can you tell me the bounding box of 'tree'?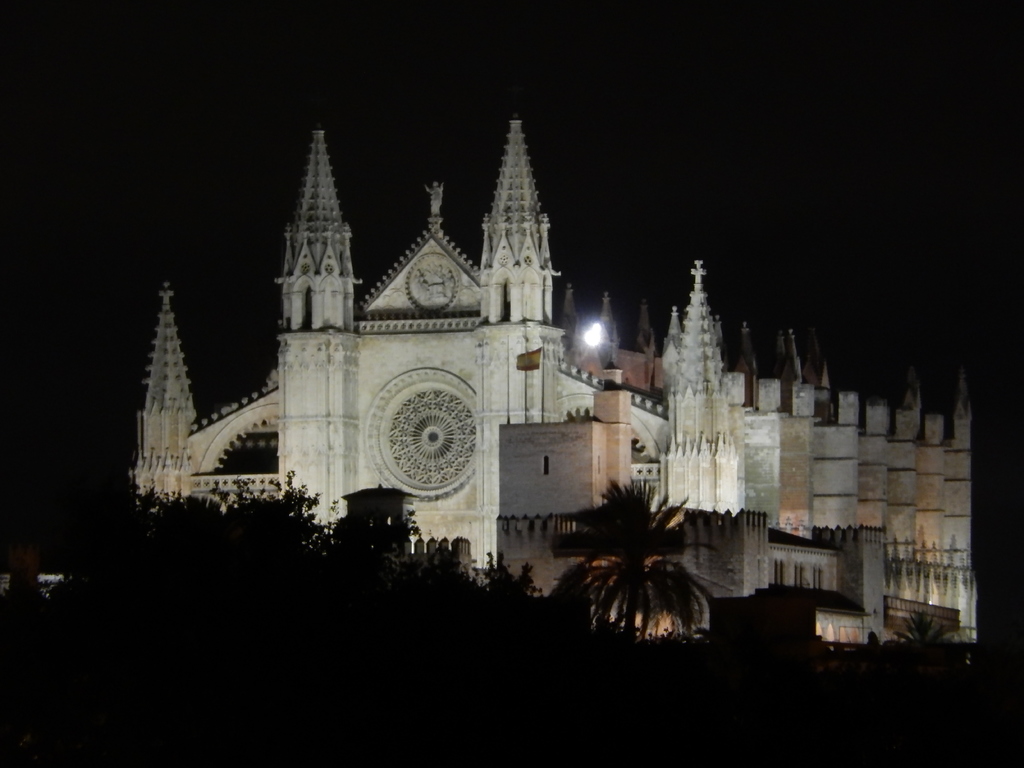
<box>555,470,716,645</box>.
